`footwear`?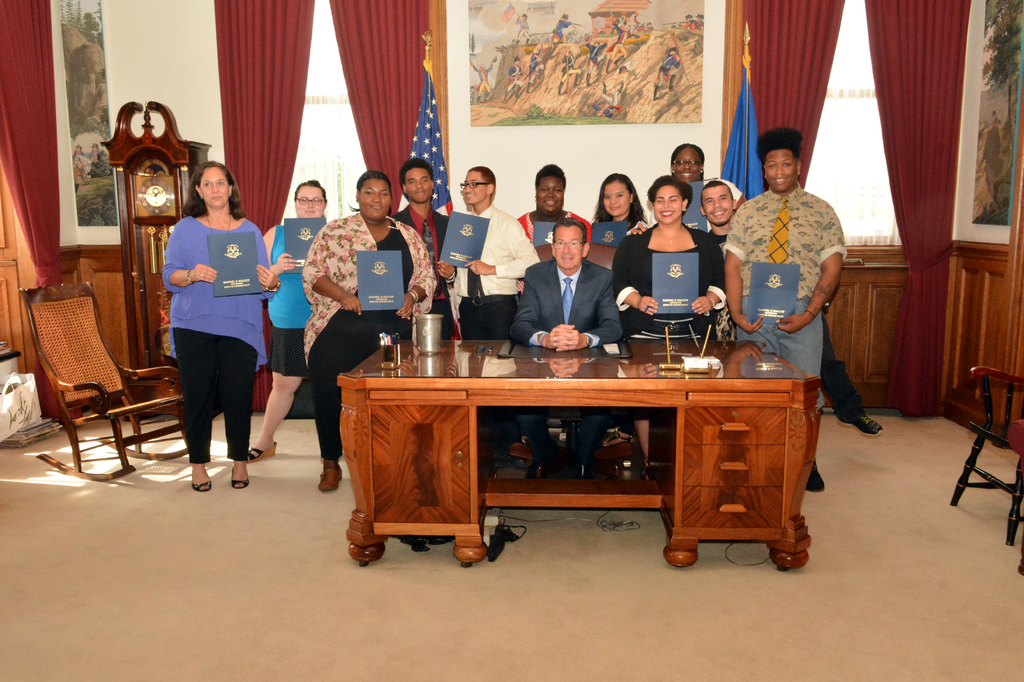
<box>192,479,212,492</box>
